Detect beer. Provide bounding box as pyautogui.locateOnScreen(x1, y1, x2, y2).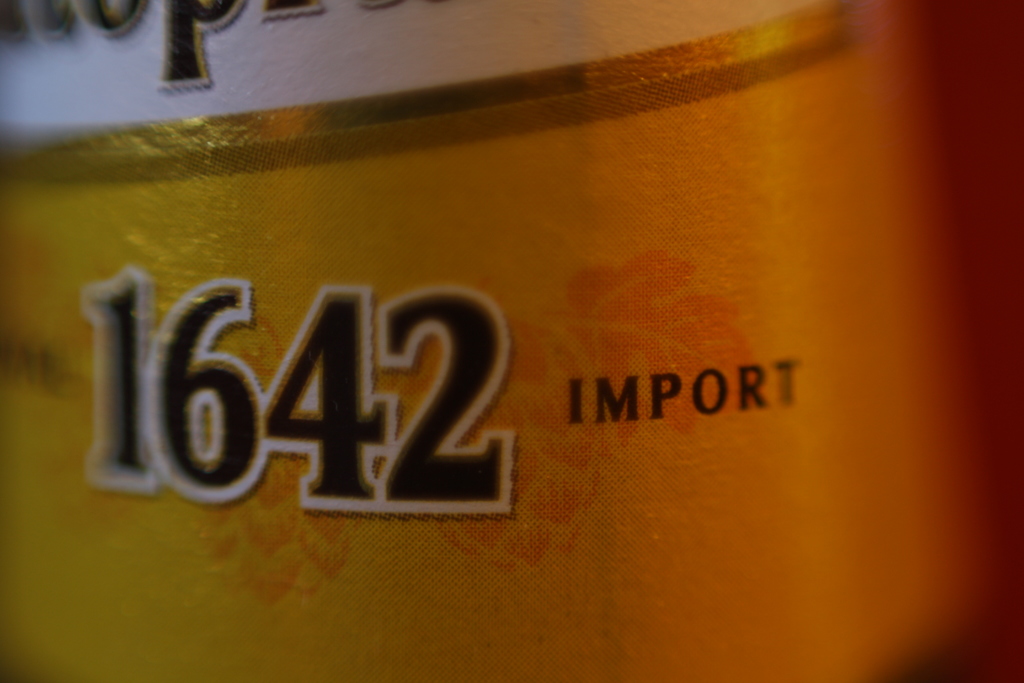
pyautogui.locateOnScreen(0, 0, 1023, 682).
